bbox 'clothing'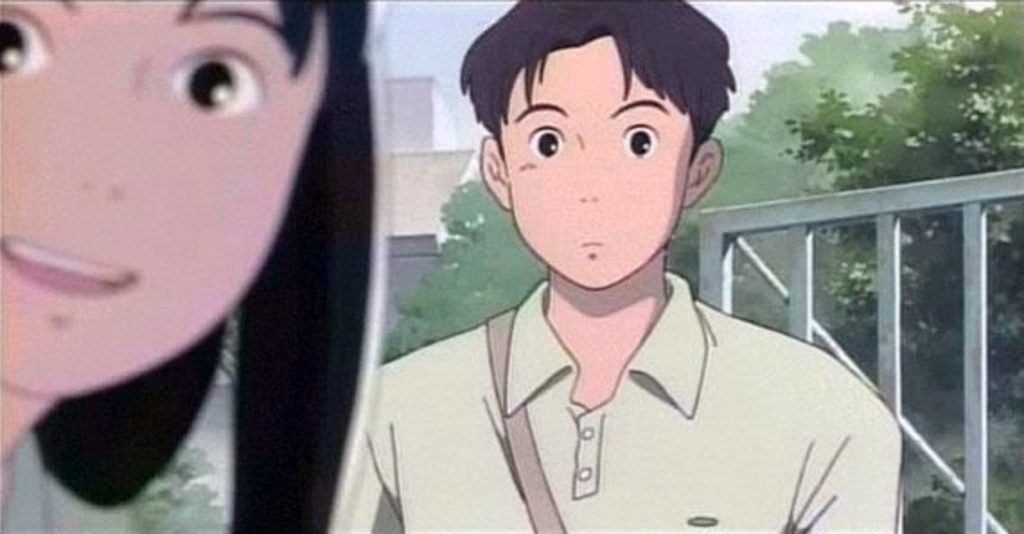
<bbox>390, 225, 907, 521</bbox>
